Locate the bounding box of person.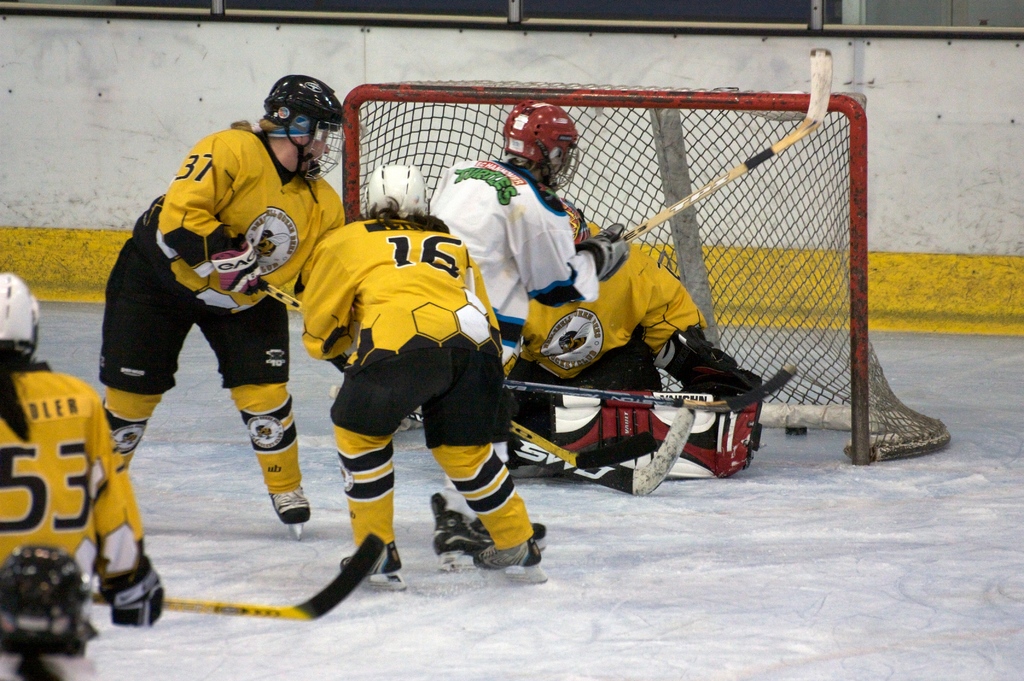
Bounding box: 415/87/650/532.
